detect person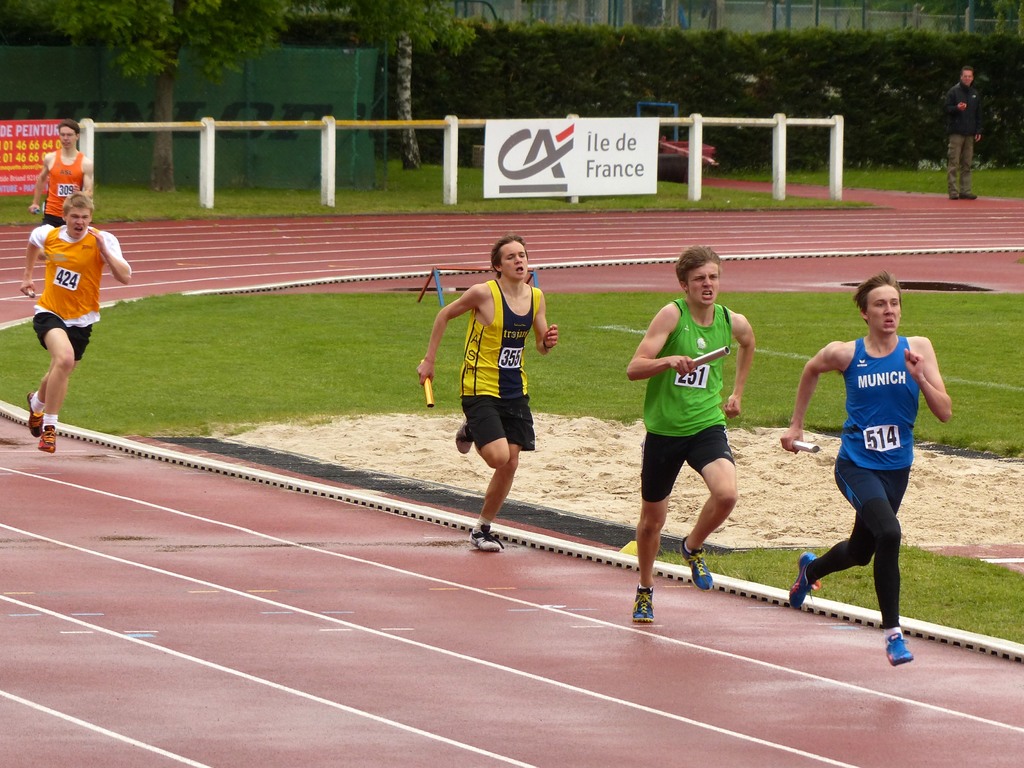
left=941, top=68, right=989, bottom=196
